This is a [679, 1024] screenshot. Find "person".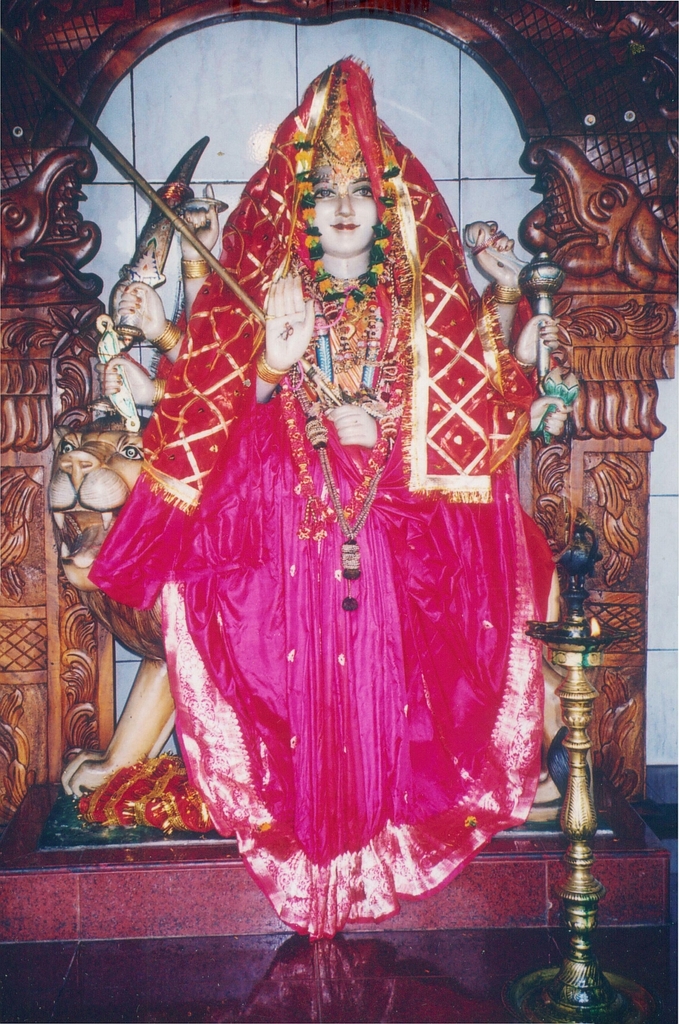
Bounding box: 101/54/573/888.
